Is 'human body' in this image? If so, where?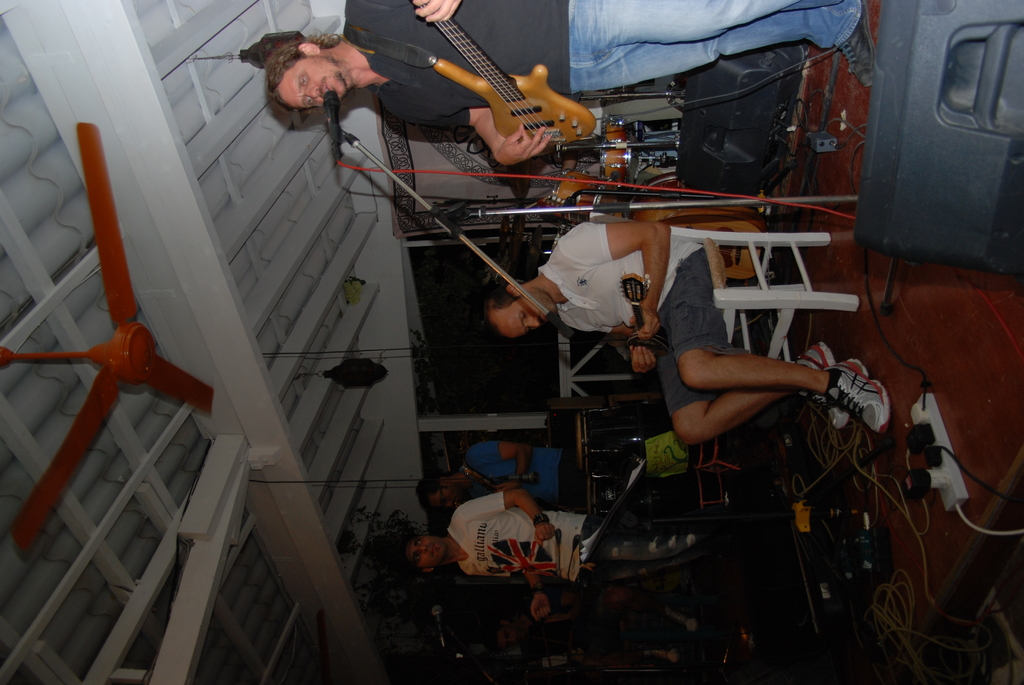
Yes, at region(471, 213, 887, 436).
